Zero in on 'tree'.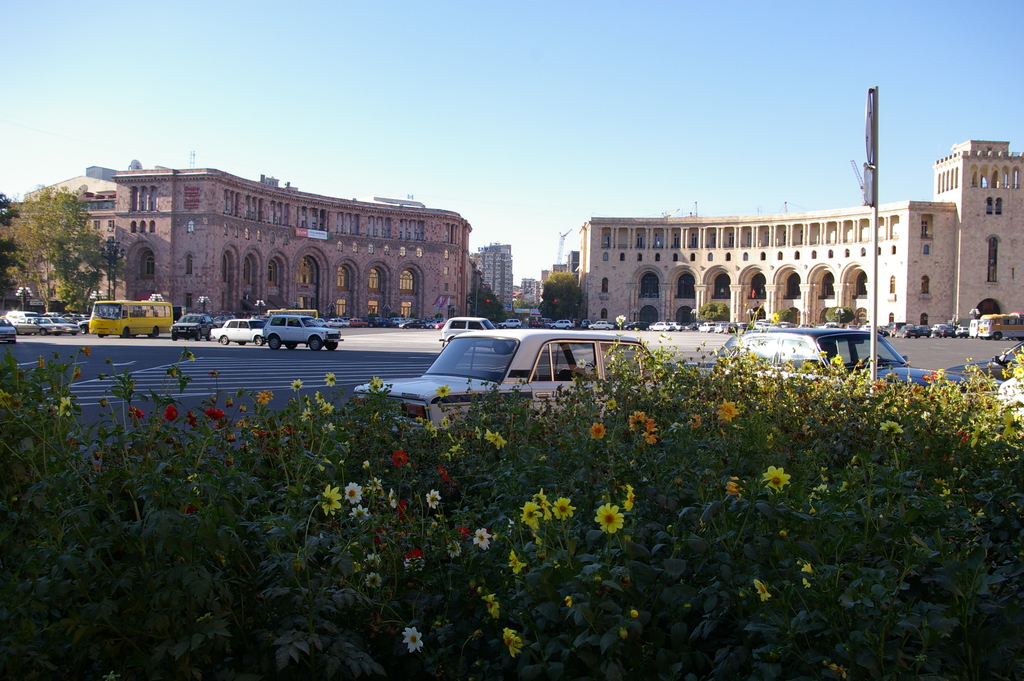
Zeroed in: select_region(774, 309, 801, 325).
